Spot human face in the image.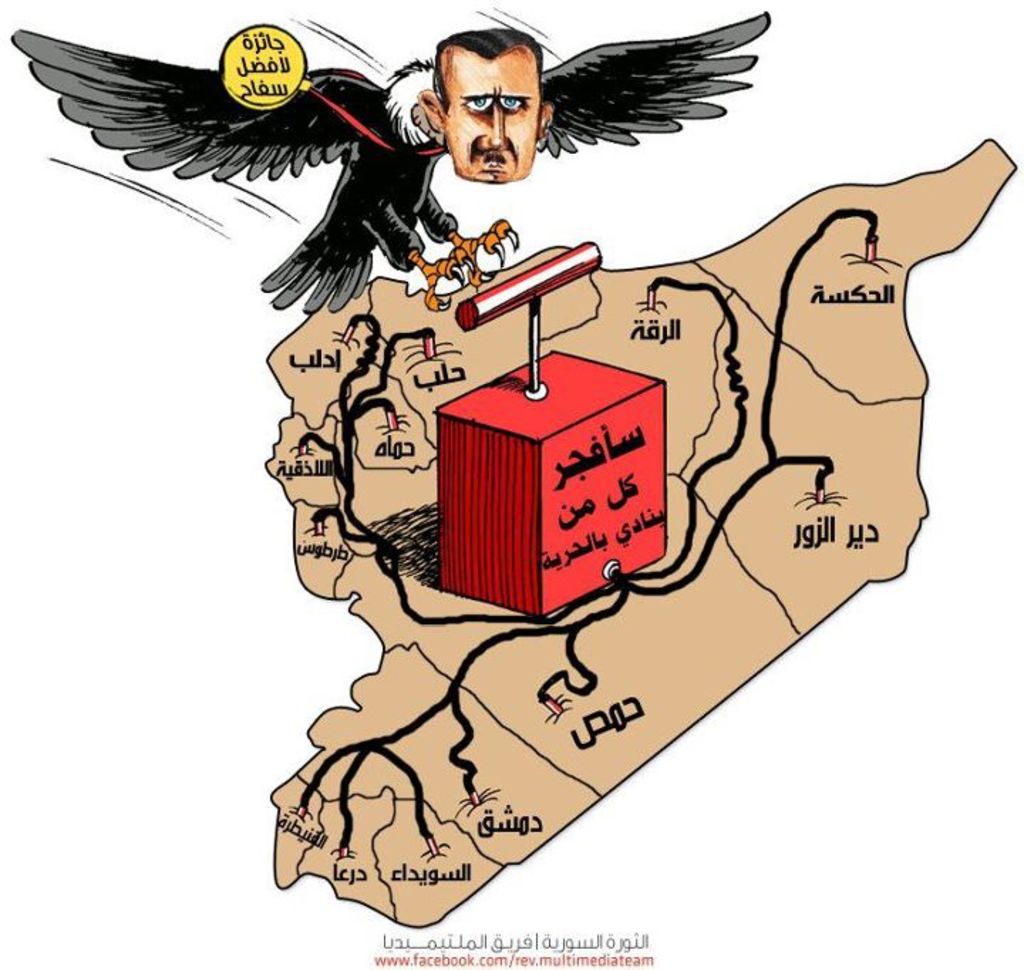
human face found at x1=428 y1=40 x2=558 y2=188.
